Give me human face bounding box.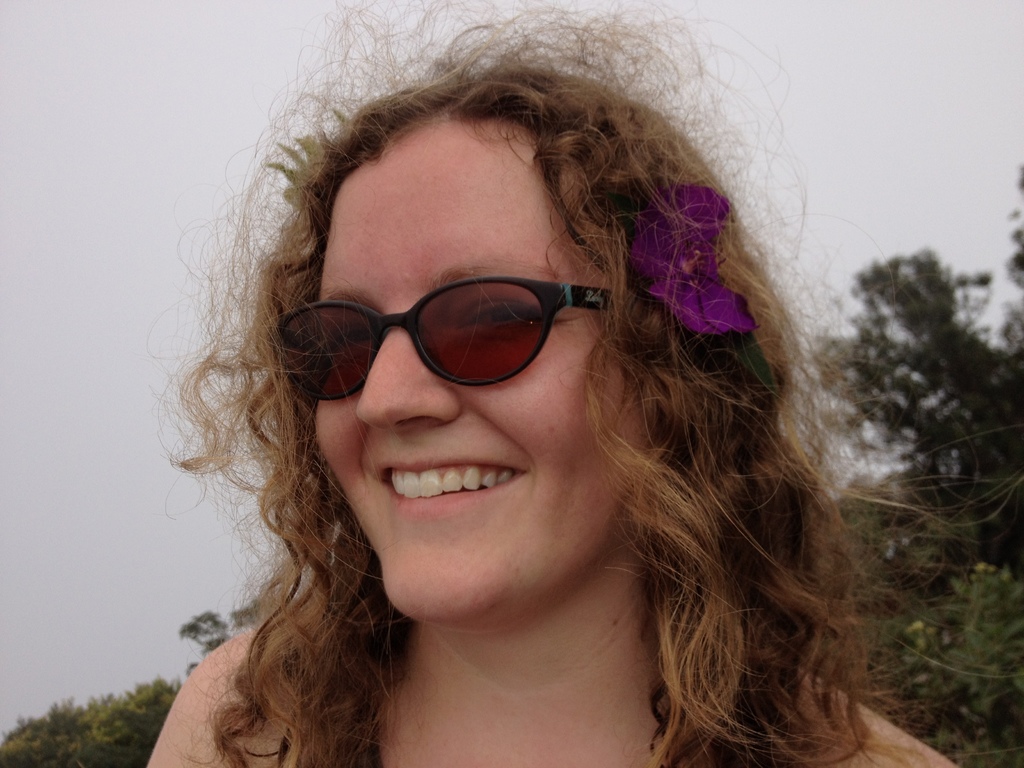
<bbox>301, 113, 655, 625</bbox>.
